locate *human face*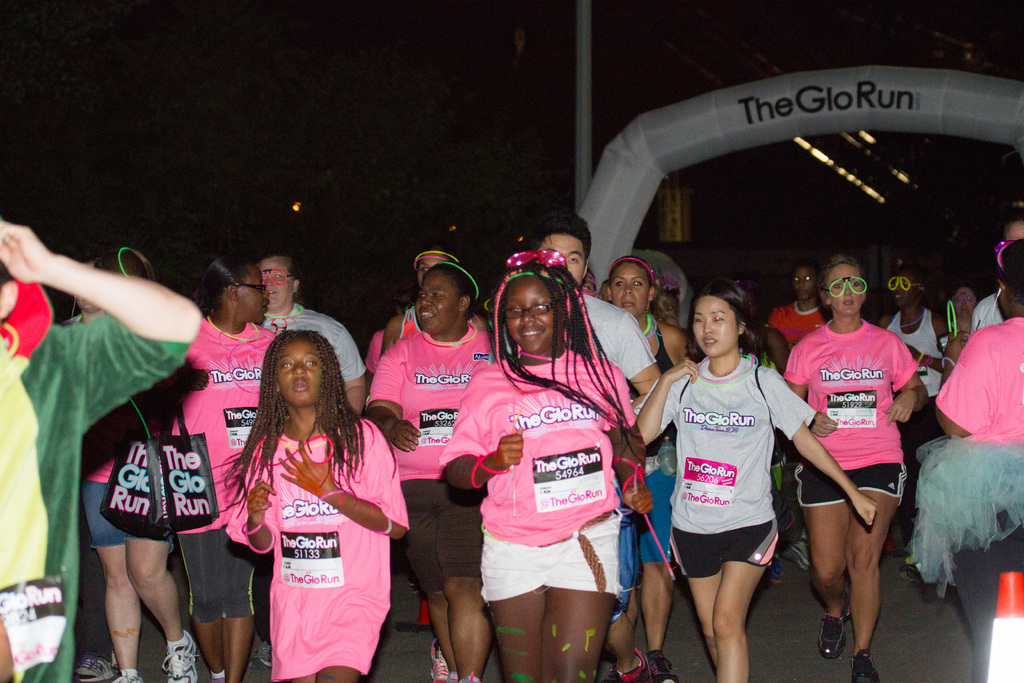
(265,260,294,308)
